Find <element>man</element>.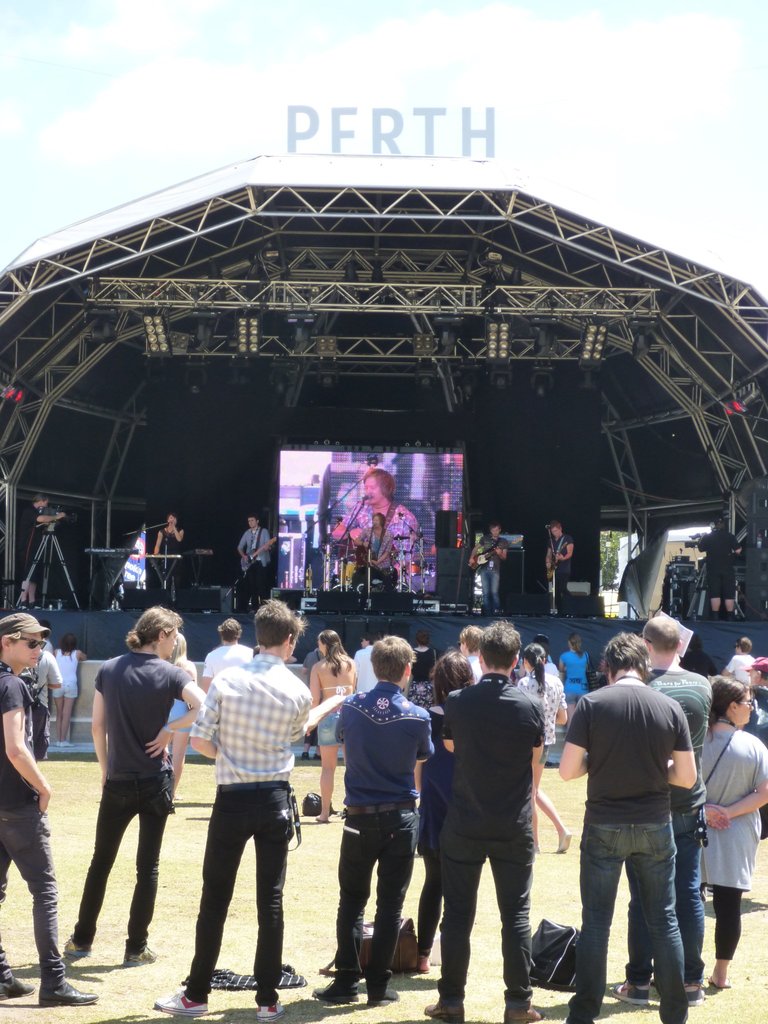
box=[604, 612, 714, 1001].
